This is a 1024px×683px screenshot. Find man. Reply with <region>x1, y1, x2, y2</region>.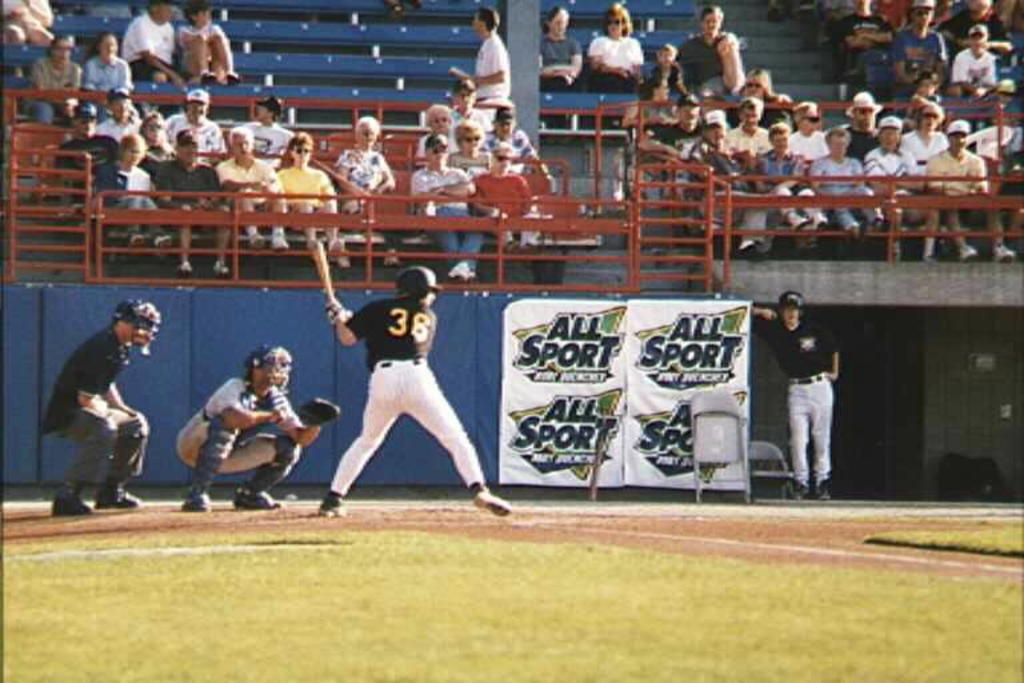
<region>744, 288, 837, 503</region>.
